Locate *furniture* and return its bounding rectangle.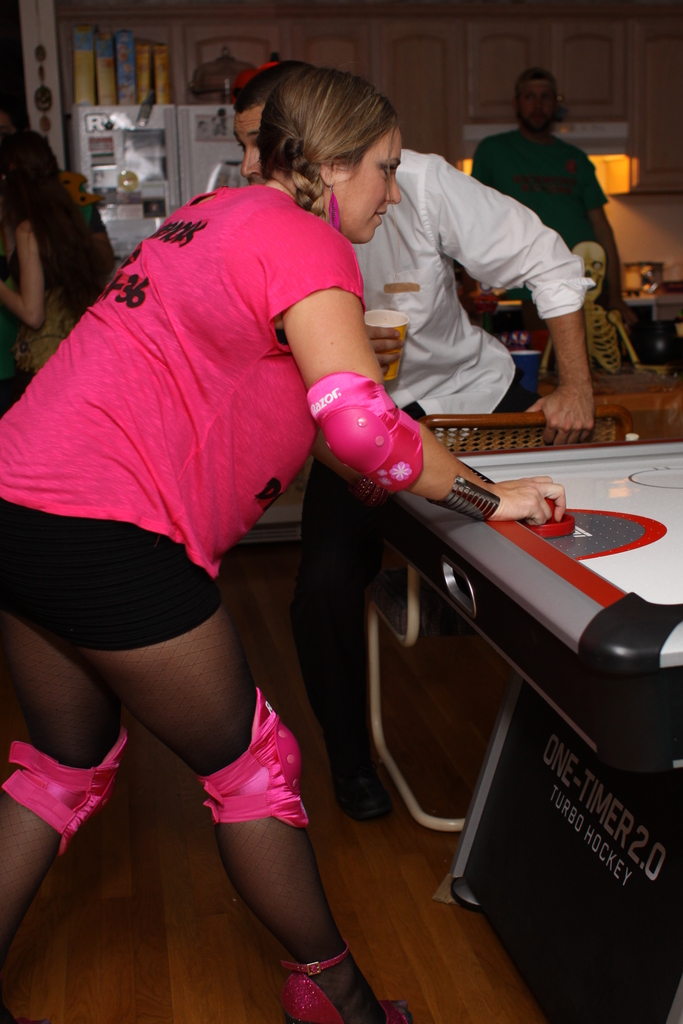
bbox(368, 405, 632, 834).
